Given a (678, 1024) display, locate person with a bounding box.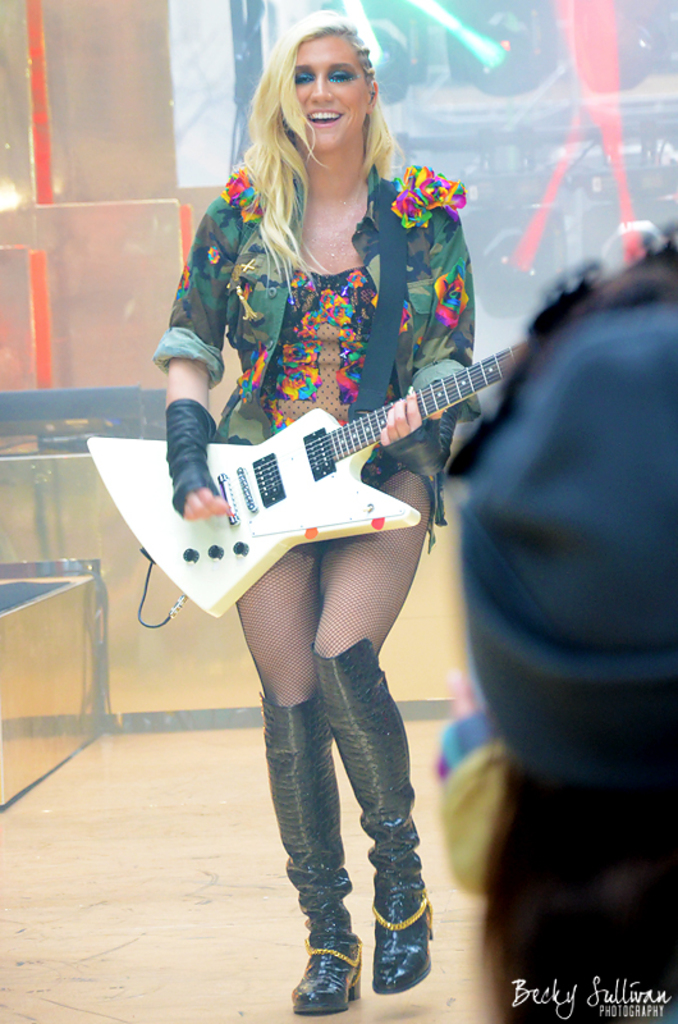
Located: bbox=[151, 0, 464, 1014].
